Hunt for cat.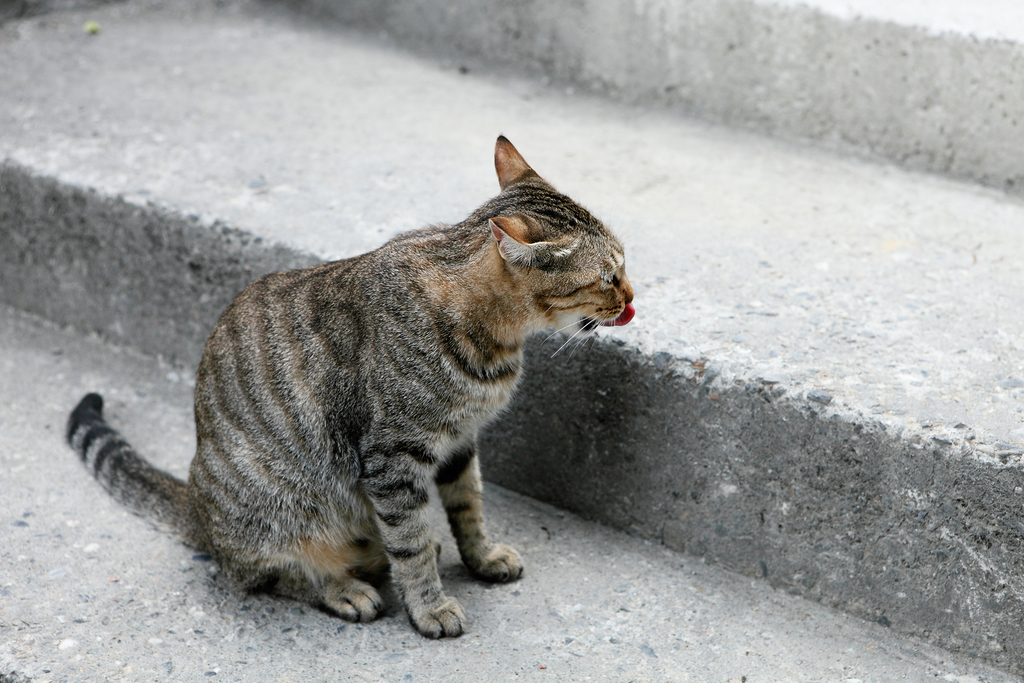
Hunted down at <box>62,128,636,638</box>.
